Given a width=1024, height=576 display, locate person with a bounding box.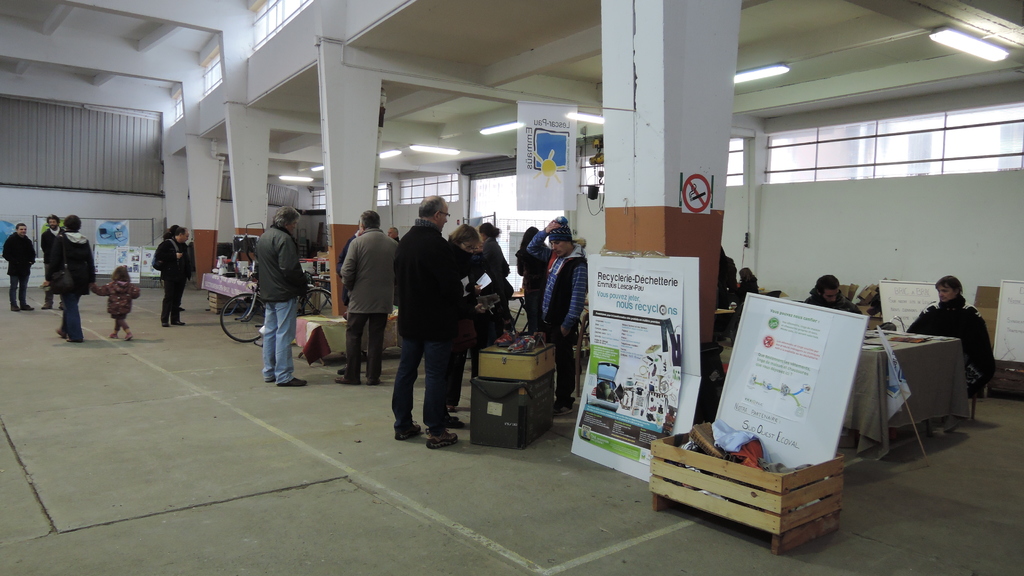
Located: <box>43,214,60,308</box>.
